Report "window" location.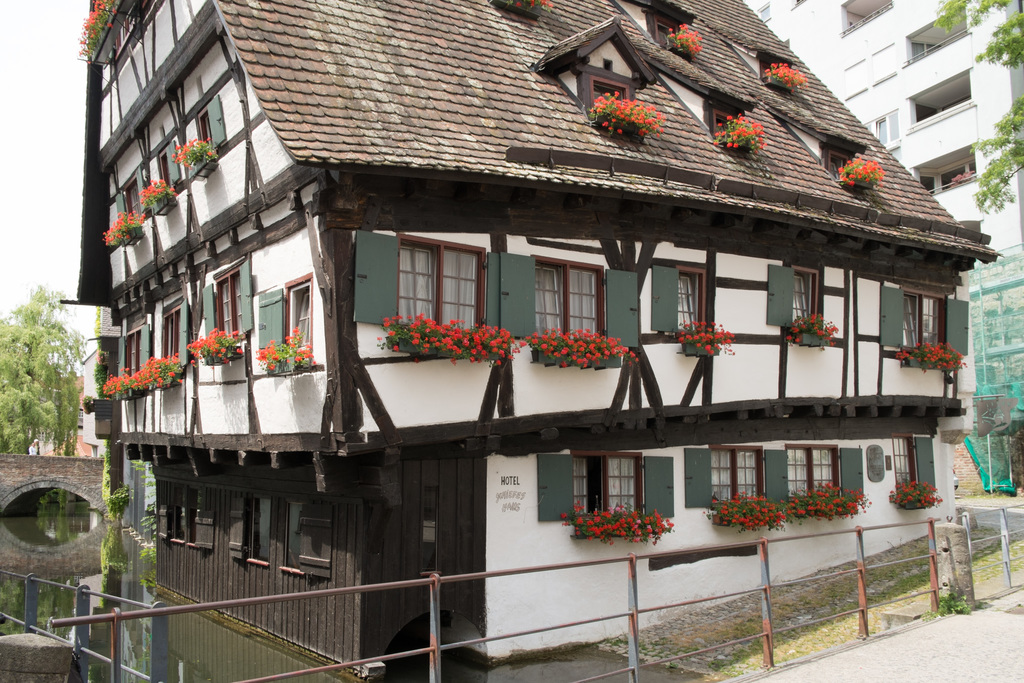
Report: 576, 448, 640, 525.
